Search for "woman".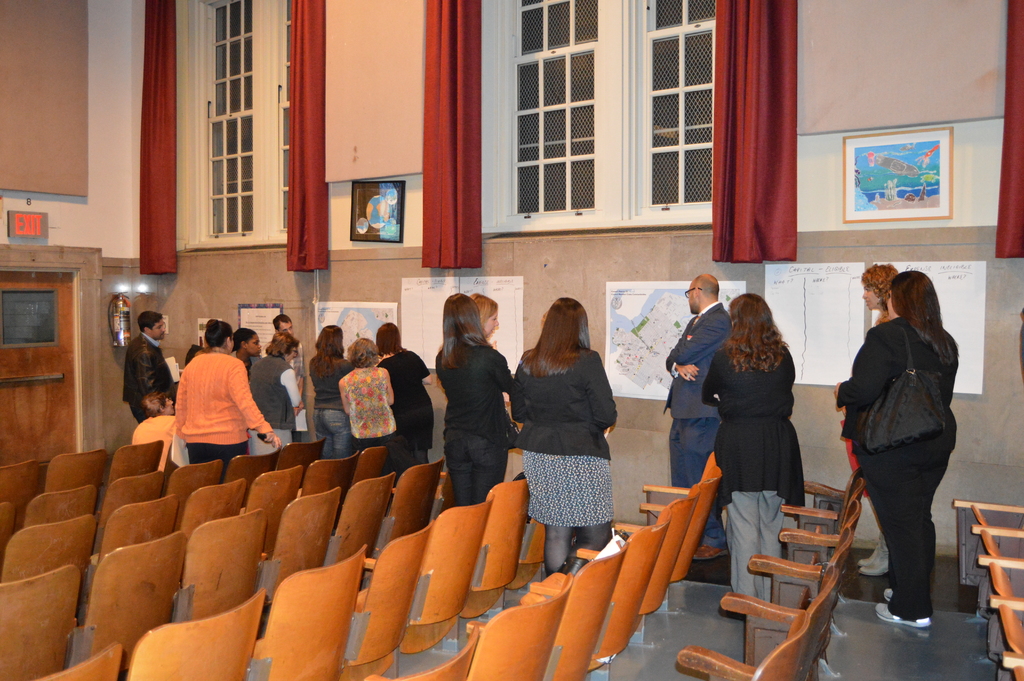
Found at {"left": 308, "top": 325, "right": 351, "bottom": 465}.
